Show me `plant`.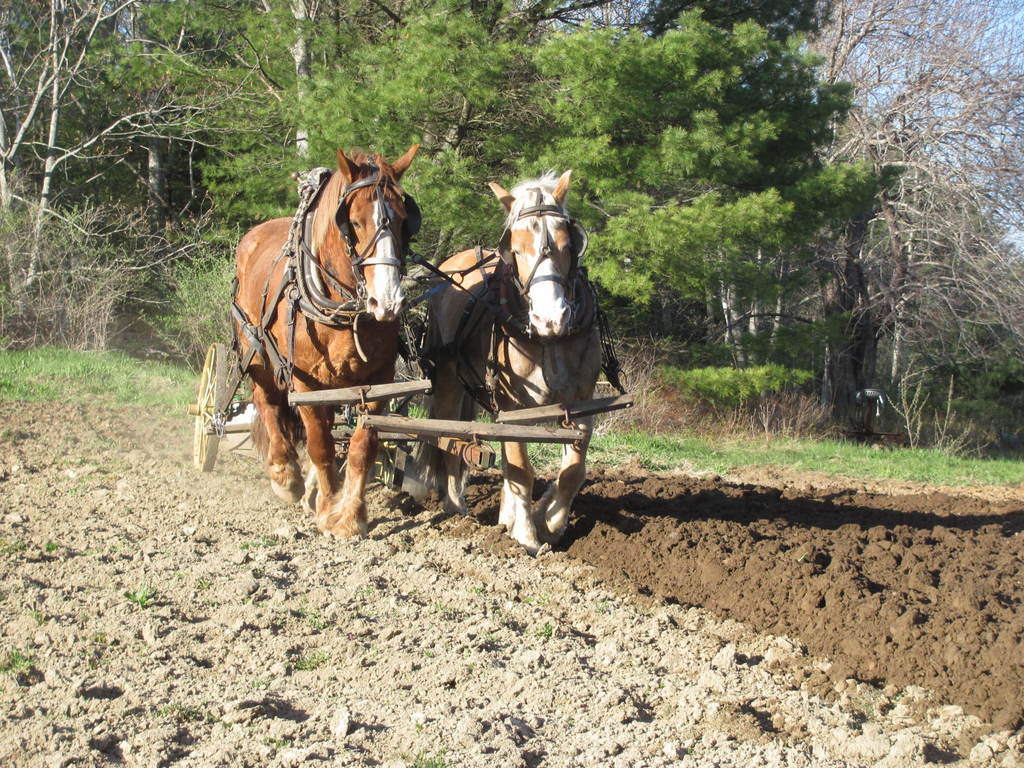
`plant` is here: <region>301, 598, 340, 637</region>.
